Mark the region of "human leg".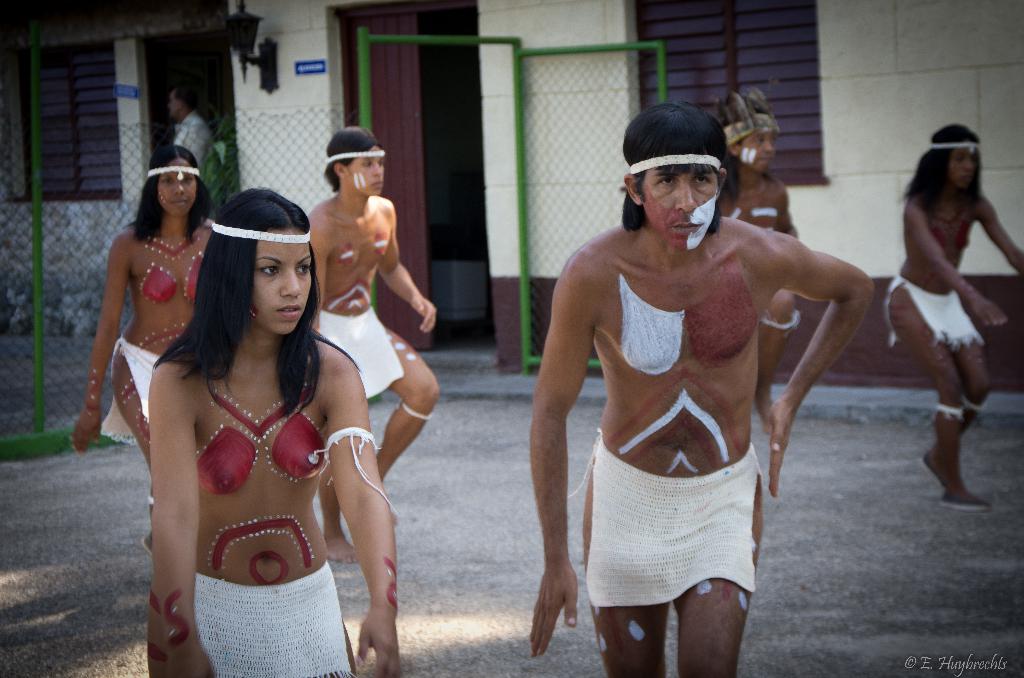
Region: left=673, top=498, right=758, bottom=677.
